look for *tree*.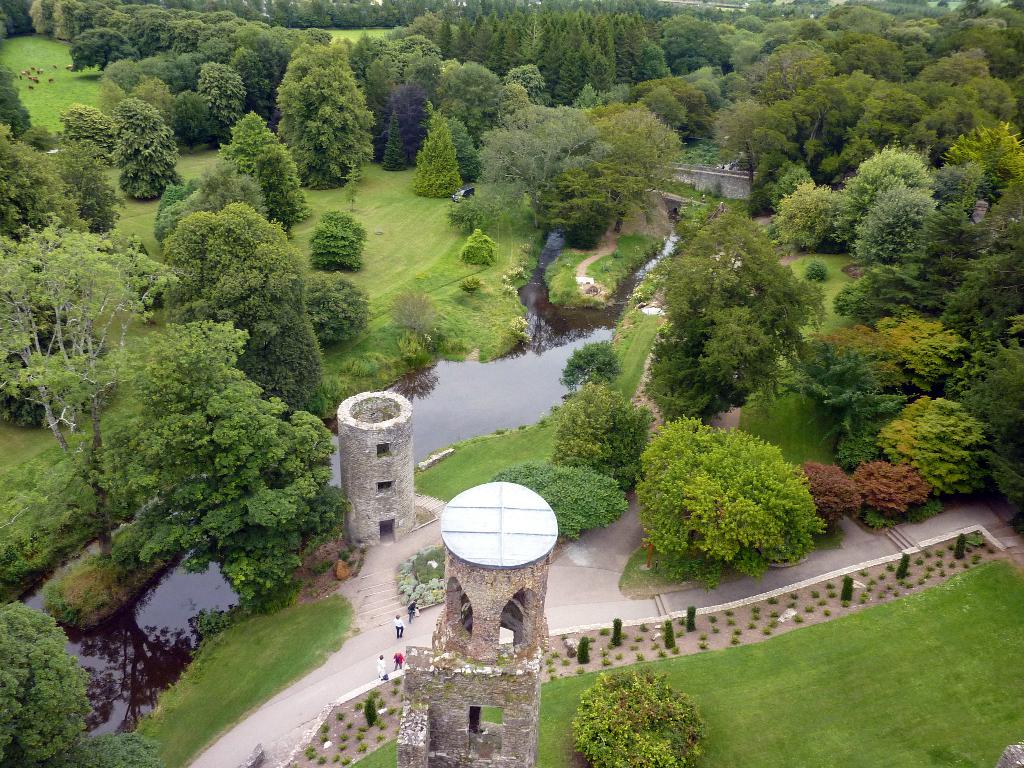
Found: box(54, 99, 115, 150).
